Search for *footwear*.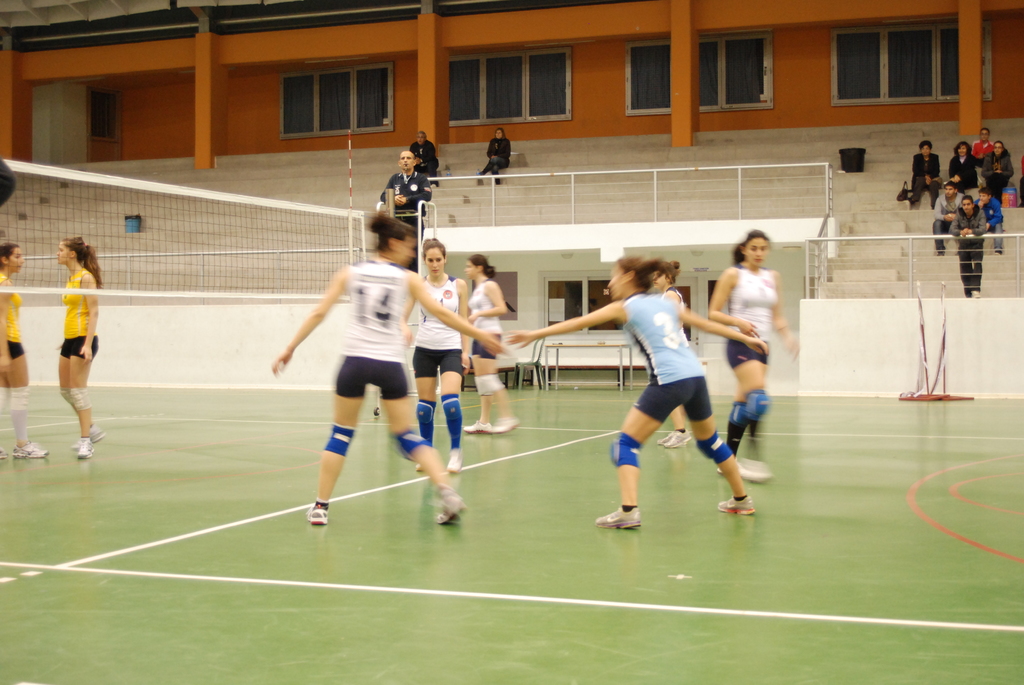
Found at {"left": 79, "top": 433, "right": 93, "bottom": 461}.
